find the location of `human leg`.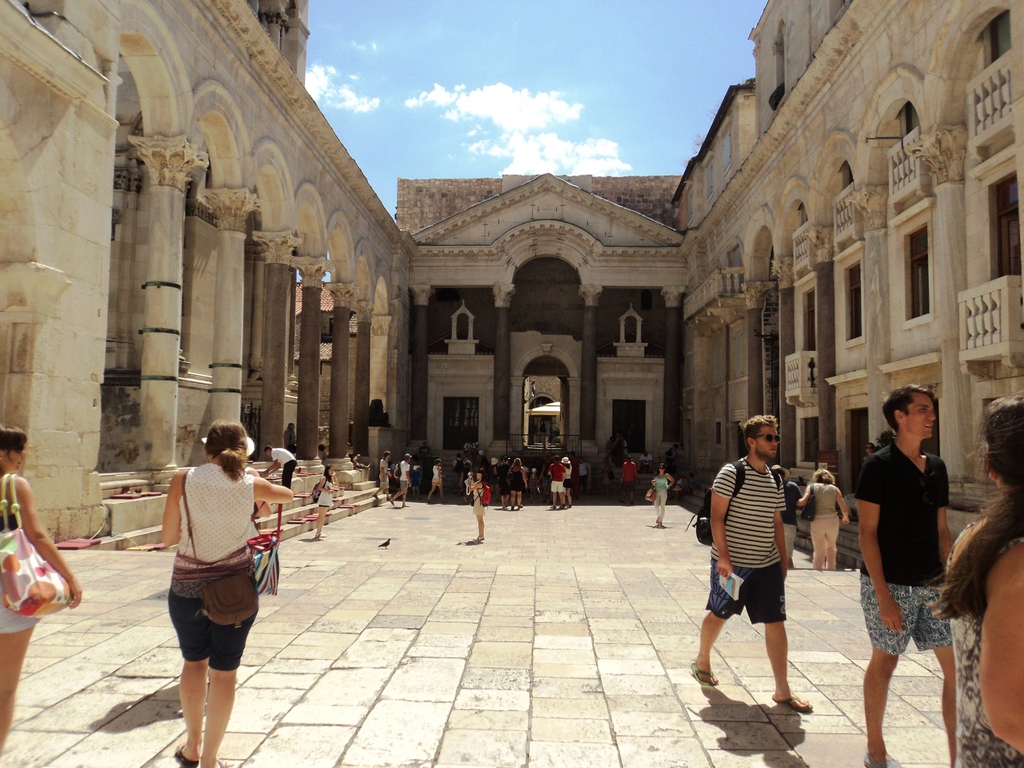
Location: bbox=[936, 637, 962, 758].
